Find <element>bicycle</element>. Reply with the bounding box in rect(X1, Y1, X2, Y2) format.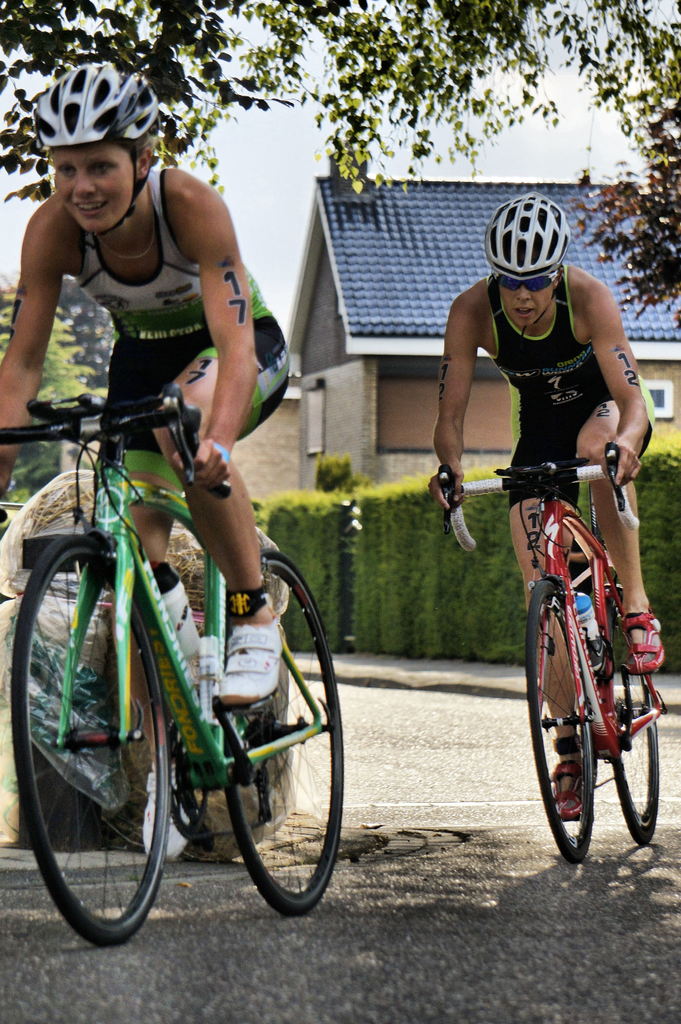
rect(0, 392, 346, 949).
